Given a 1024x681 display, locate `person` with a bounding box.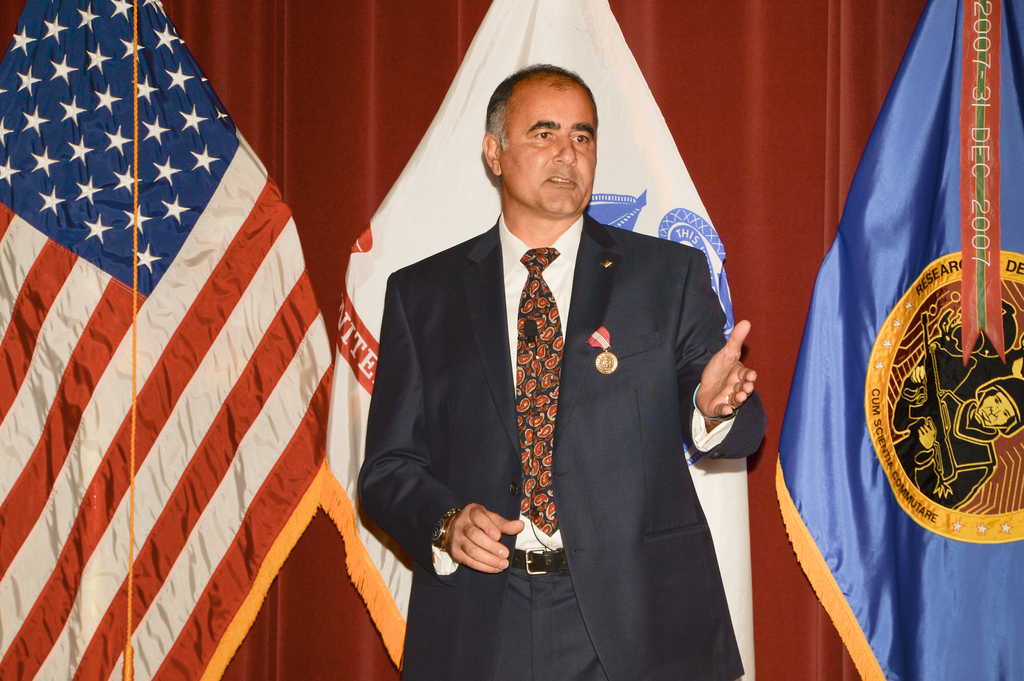
Located: (x1=371, y1=67, x2=744, y2=675).
